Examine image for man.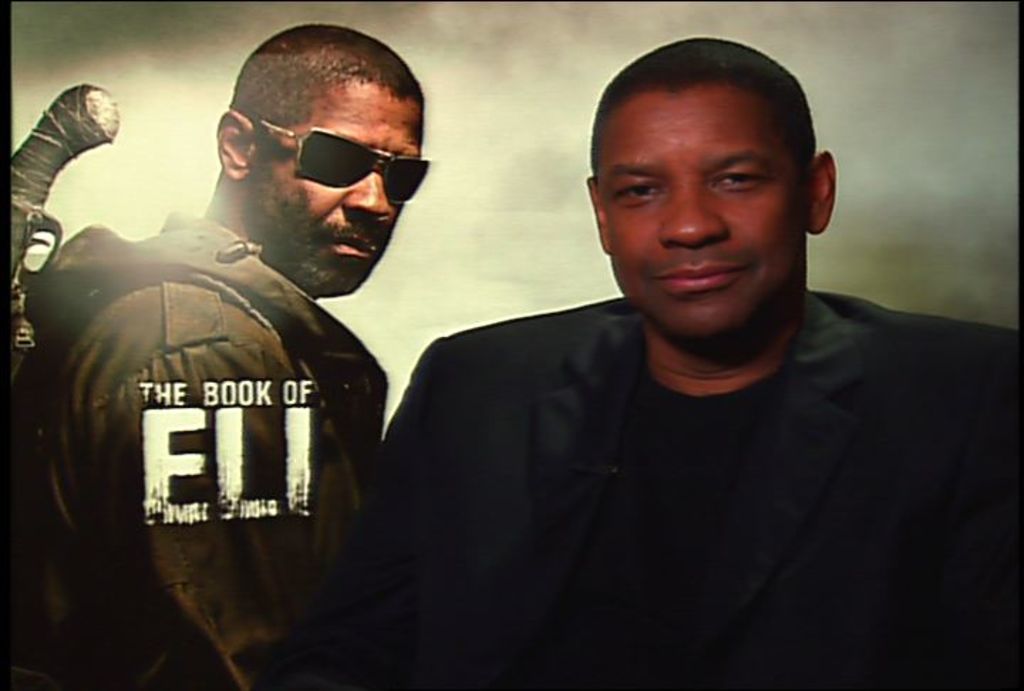
Examination result: box=[378, 38, 1023, 690].
